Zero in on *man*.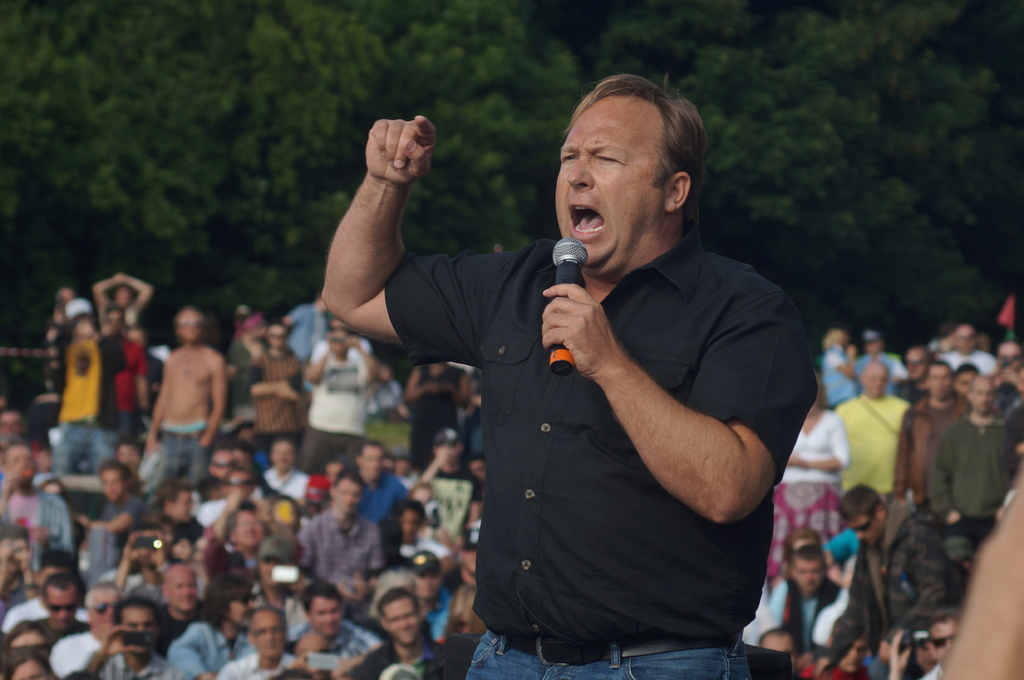
Zeroed in: crop(191, 442, 229, 500).
